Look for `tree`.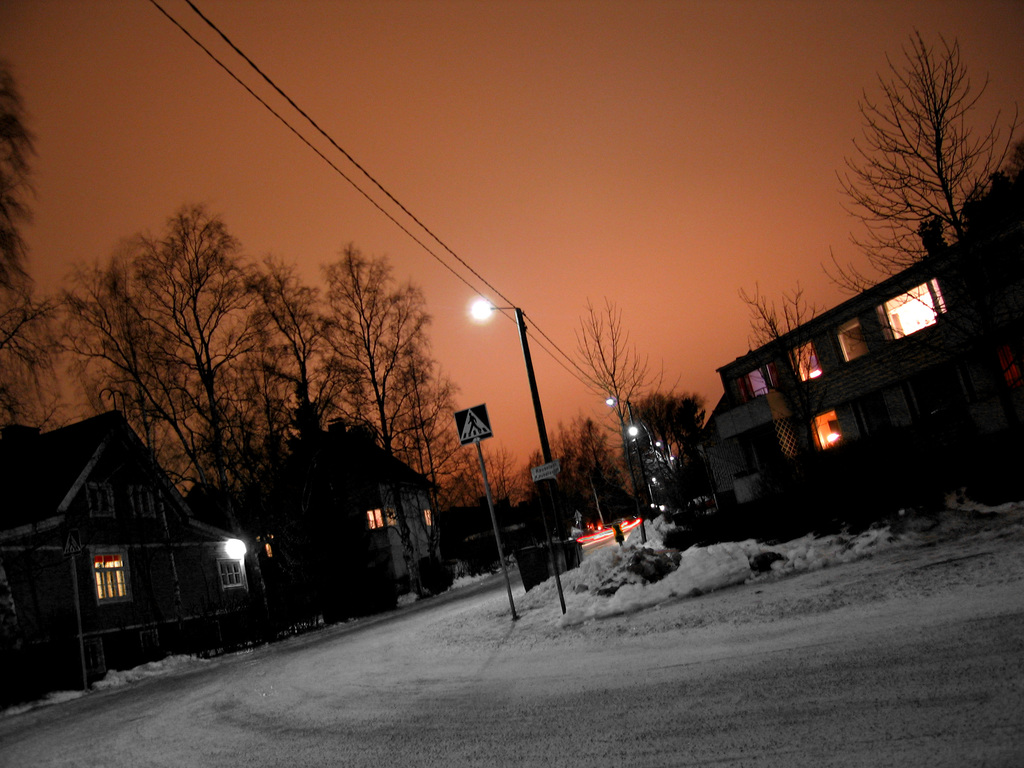
Found: (left=212, top=256, right=357, bottom=452).
